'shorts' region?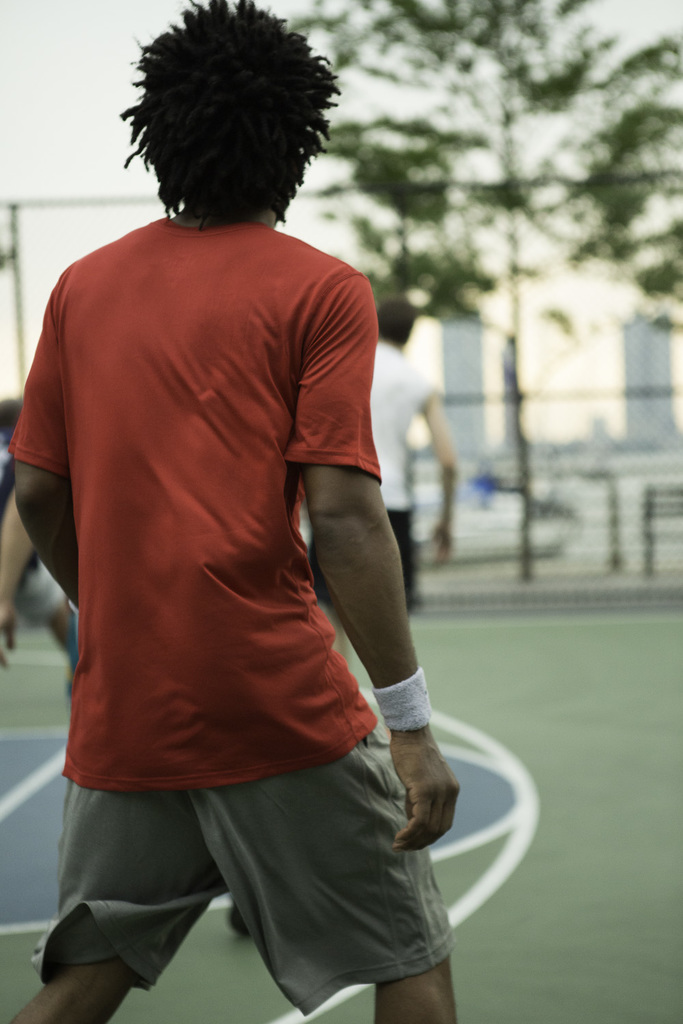
(x1=26, y1=749, x2=464, y2=989)
